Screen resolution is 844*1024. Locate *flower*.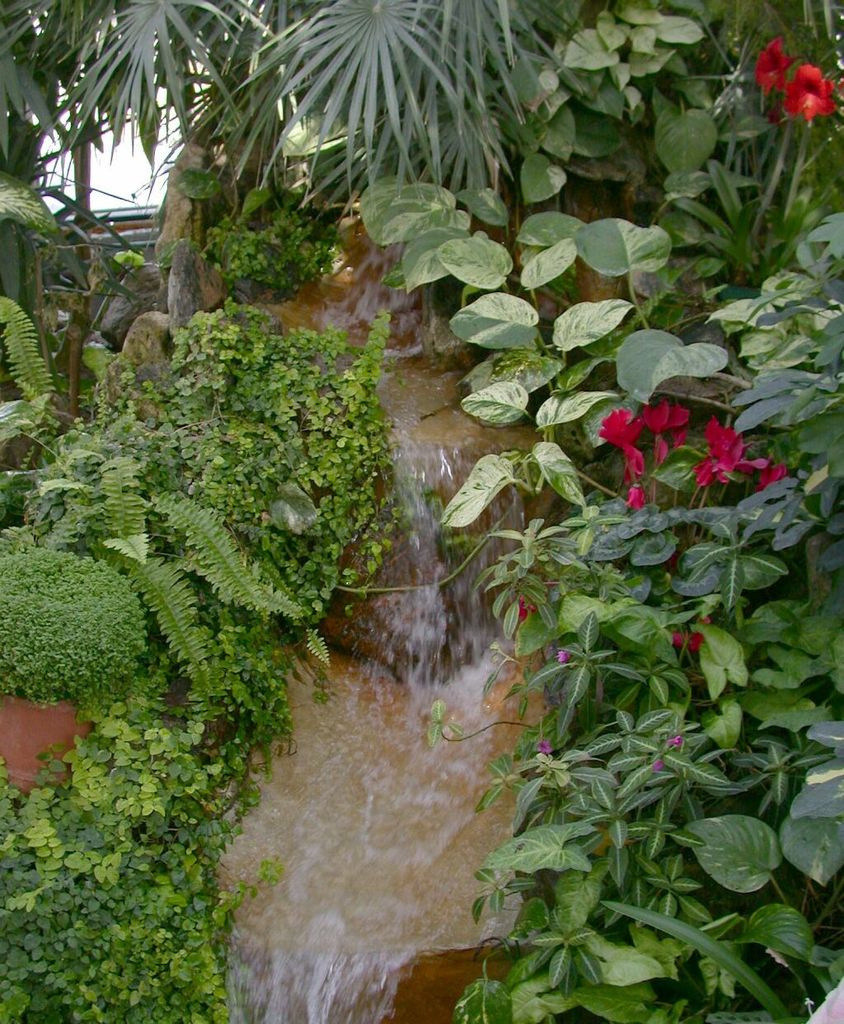
locate(781, 59, 842, 123).
